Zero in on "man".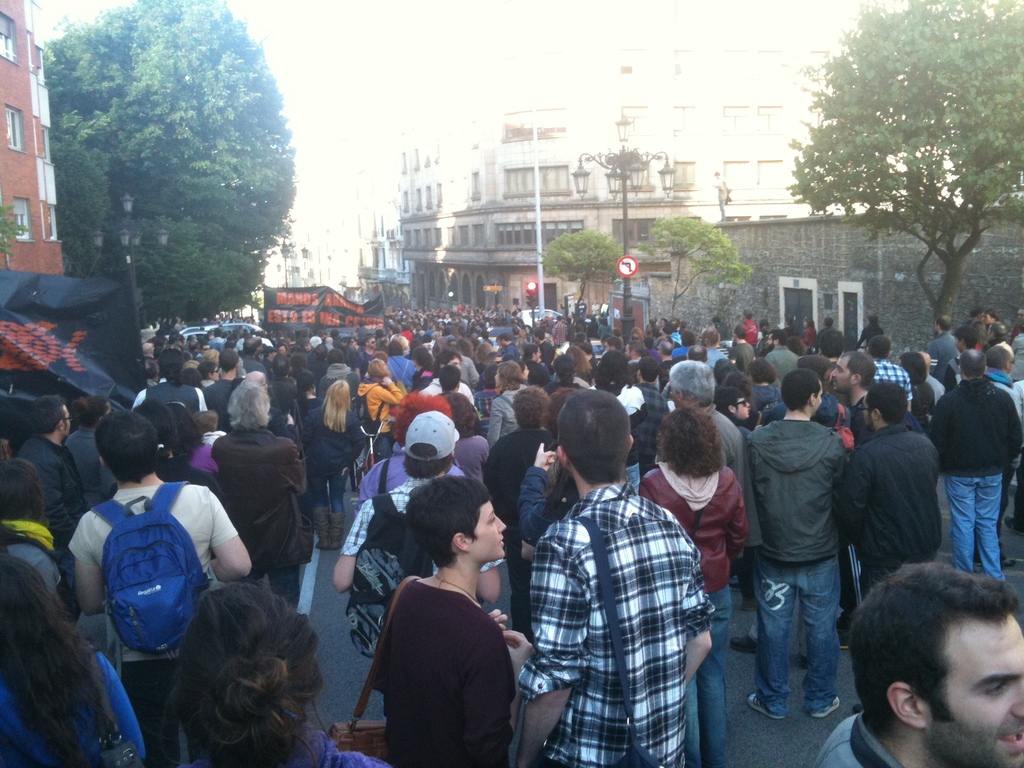
Zeroed in: locate(632, 362, 676, 469).
